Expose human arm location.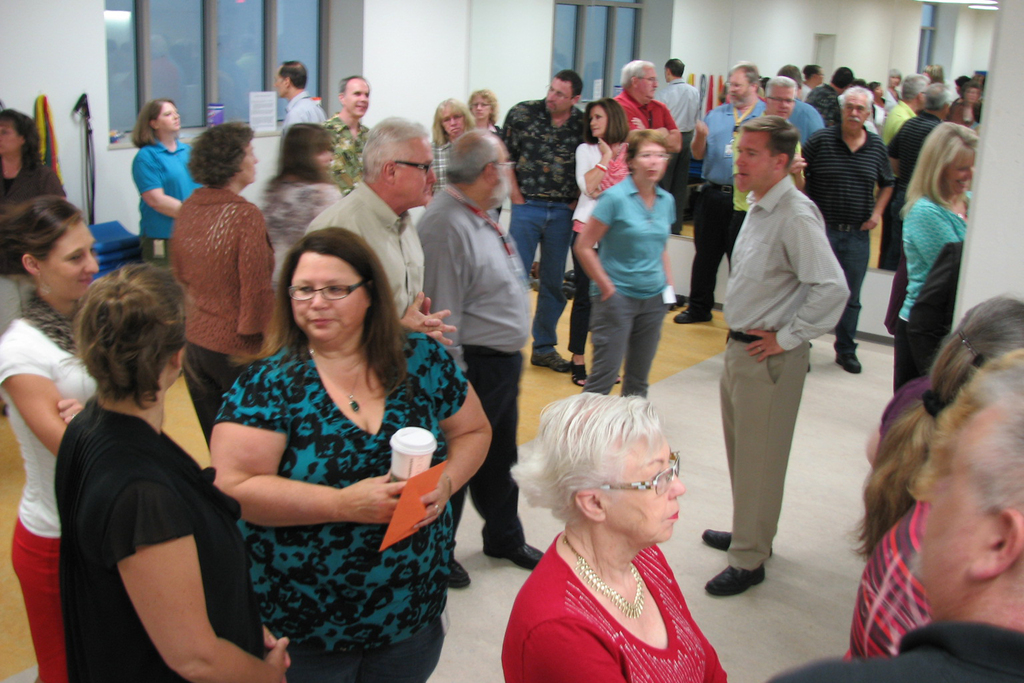
Exposed at (655,87,671,102).
